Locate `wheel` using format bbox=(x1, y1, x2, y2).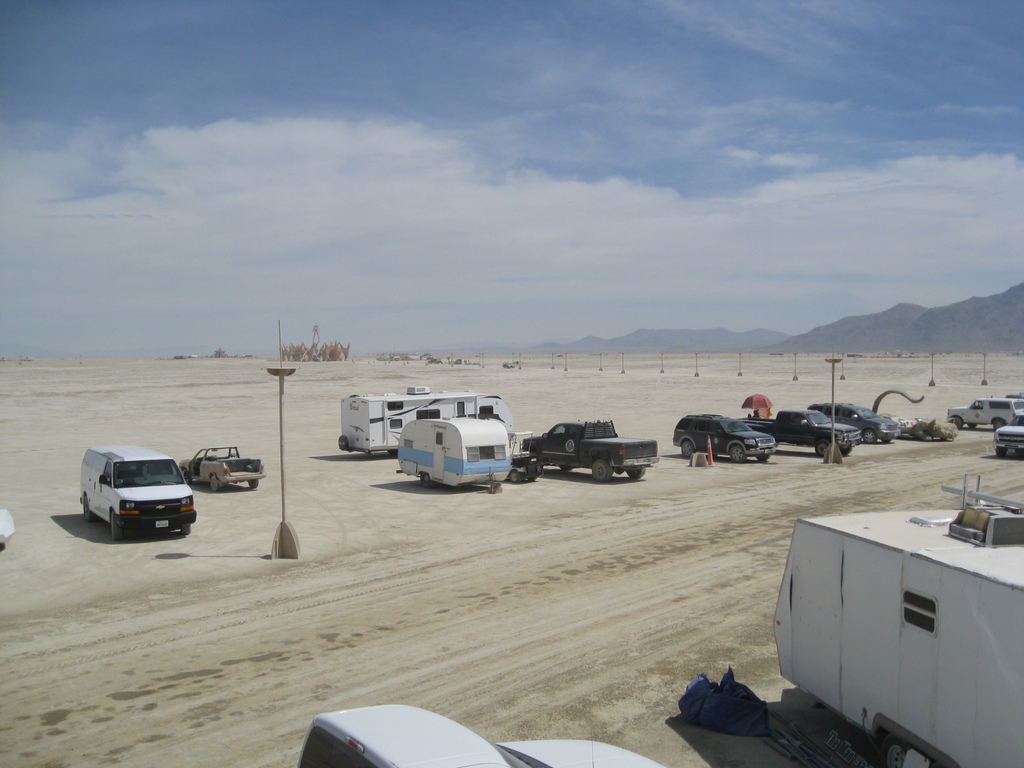
bbox=(730, 445, 746, 463).
